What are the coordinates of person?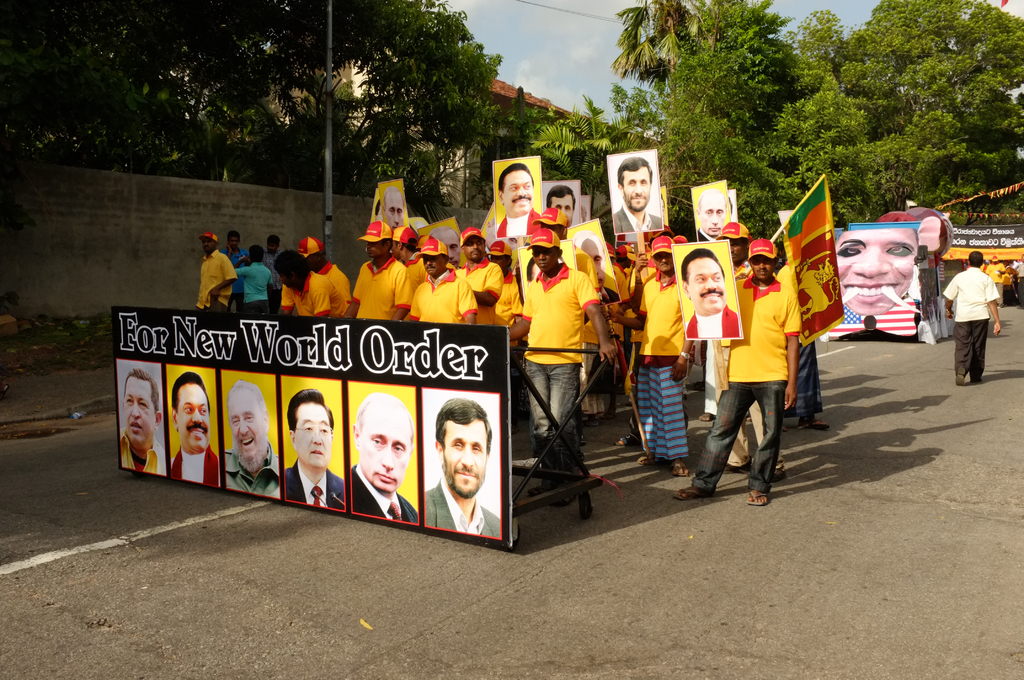
[left=582, top=235, right=616, bottom=306].
